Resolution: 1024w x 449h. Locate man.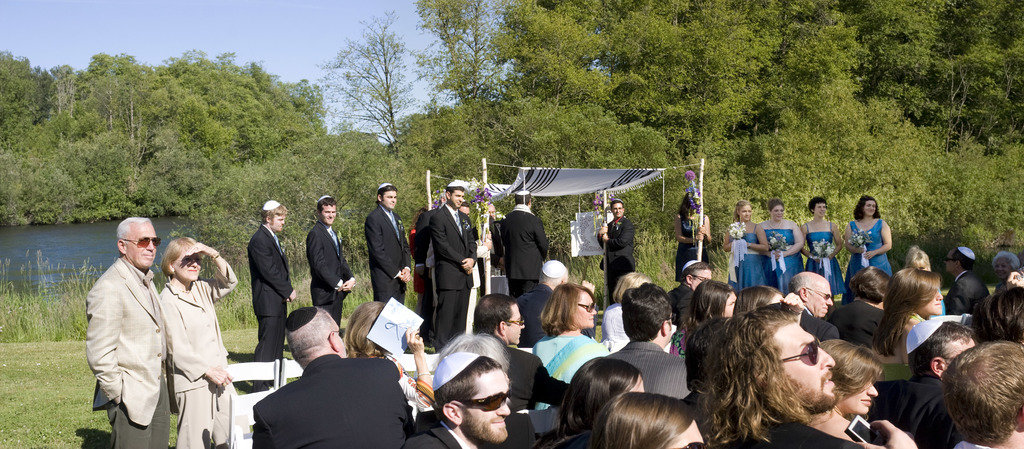
[left=944, top=247, right=988, bottom=335].
